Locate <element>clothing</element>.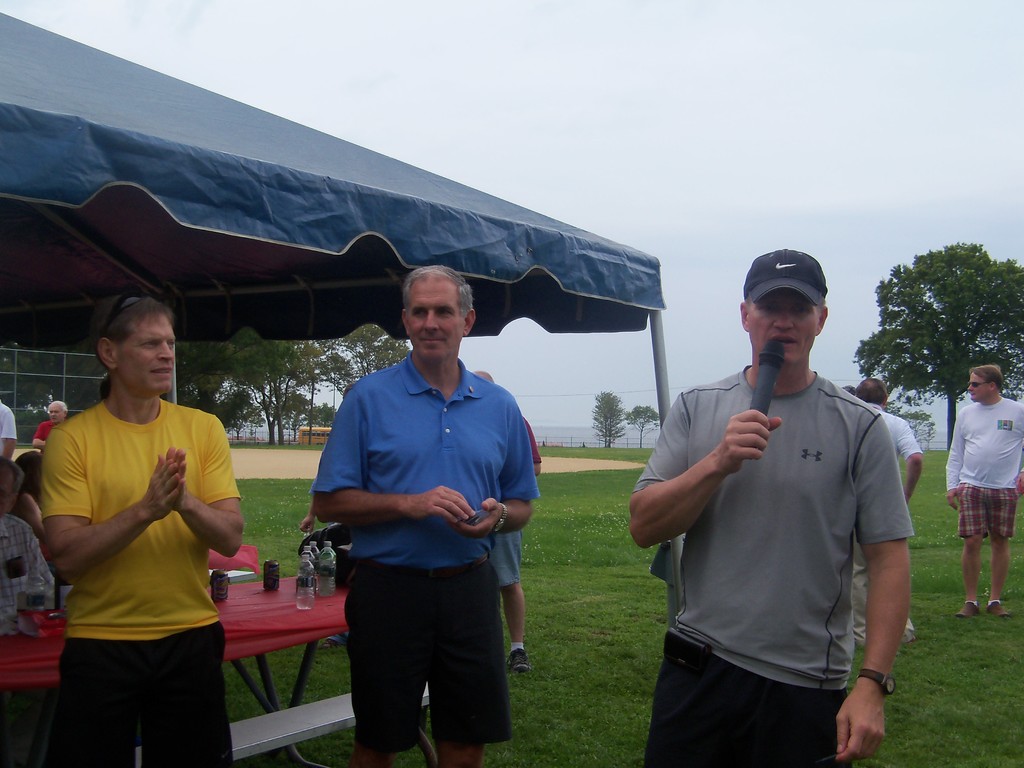
Bounding box: <box>846,408,917,639</box>.
